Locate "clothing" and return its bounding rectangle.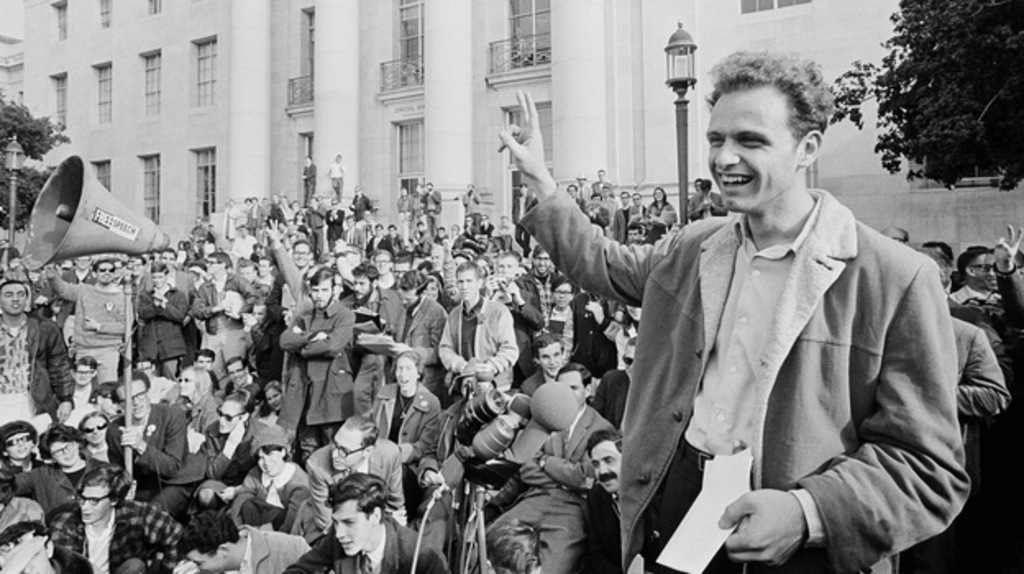
select_region(397, 195, 415, 231).
